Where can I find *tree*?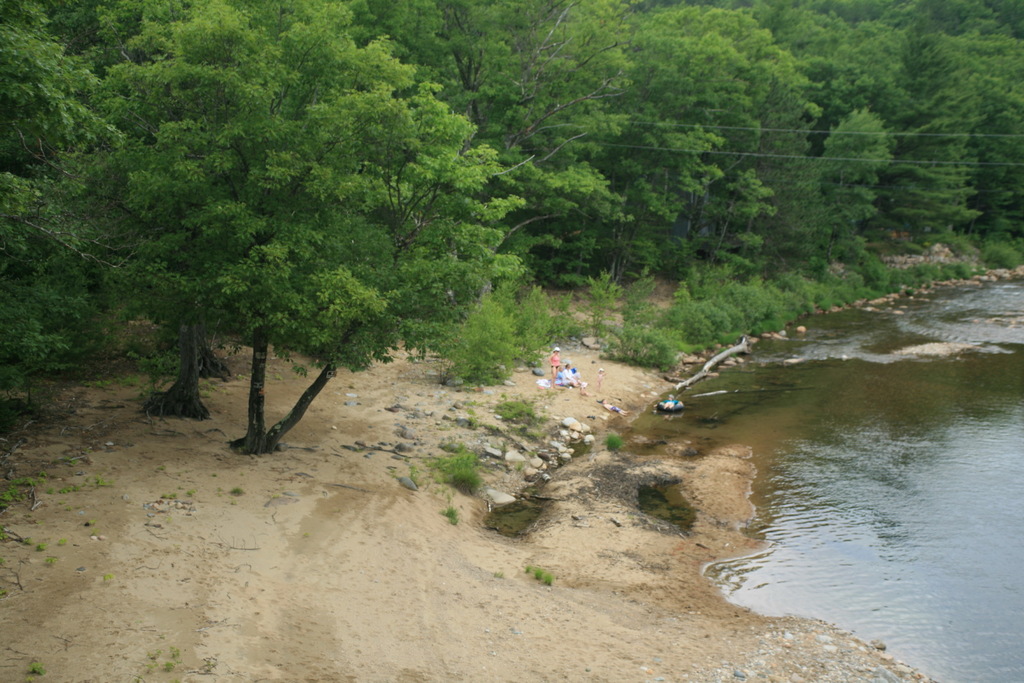
You can find it at bbox=[658, 0, 898, 273].
